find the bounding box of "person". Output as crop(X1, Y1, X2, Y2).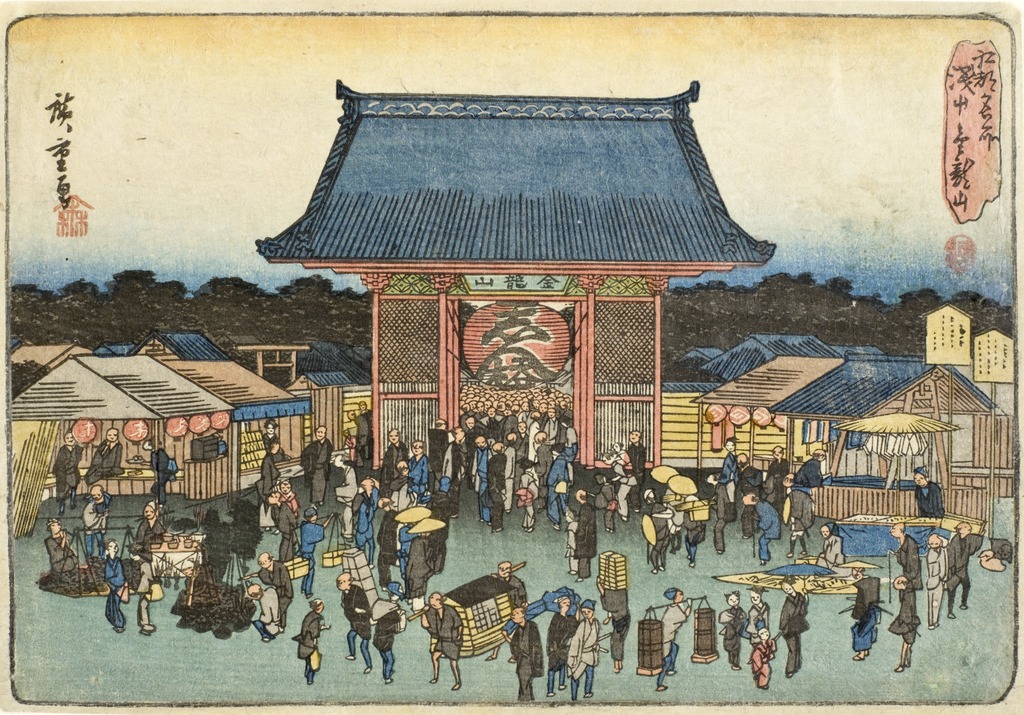
crop(104, 541, 125, 634).
